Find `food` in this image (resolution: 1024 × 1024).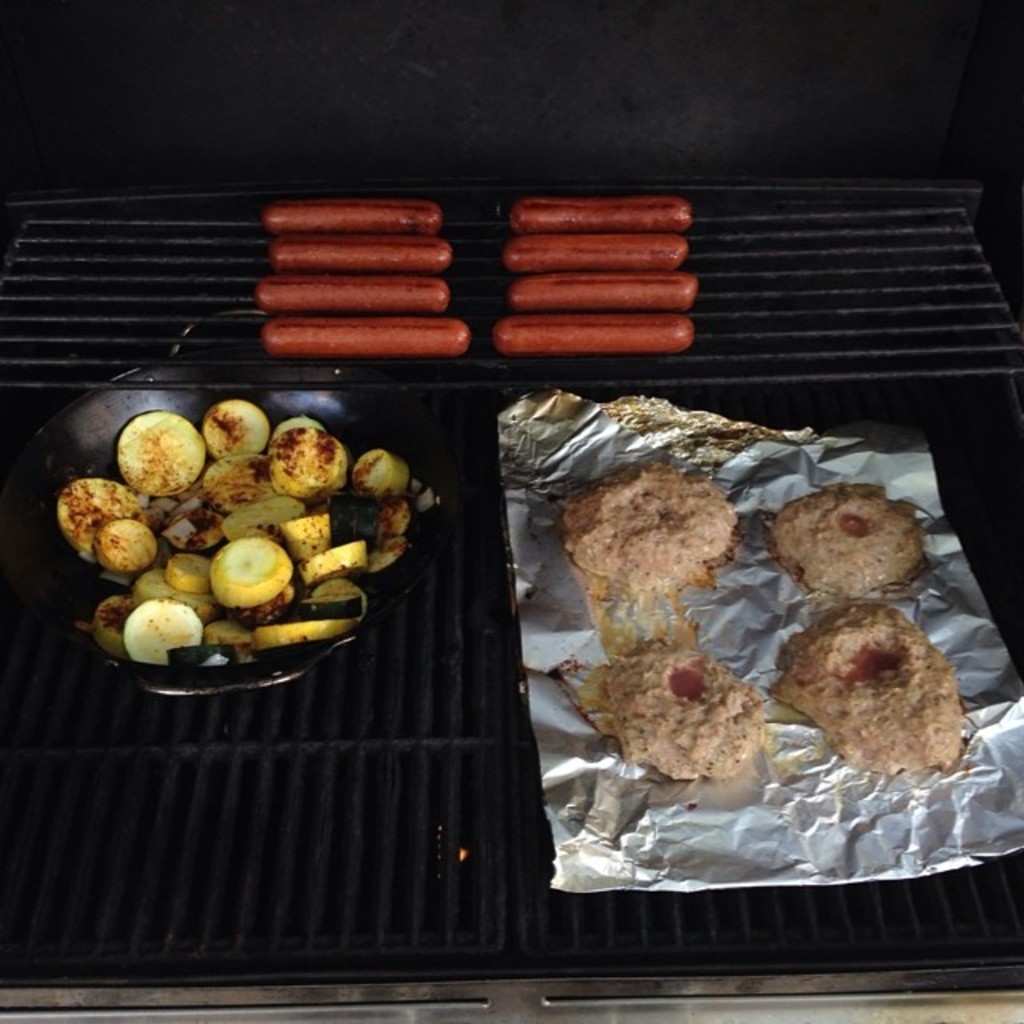
rect(795, 477, 946, 592).
